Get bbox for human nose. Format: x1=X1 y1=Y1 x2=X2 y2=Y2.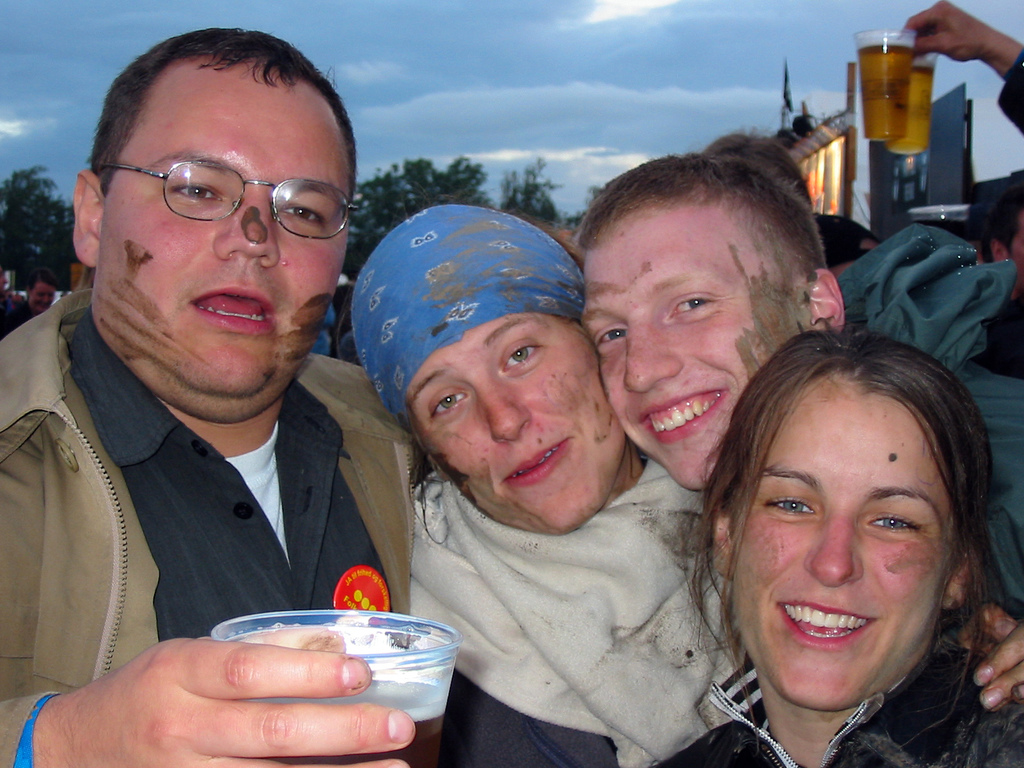
x1=620 y1=323 x2=682 y2=393.
